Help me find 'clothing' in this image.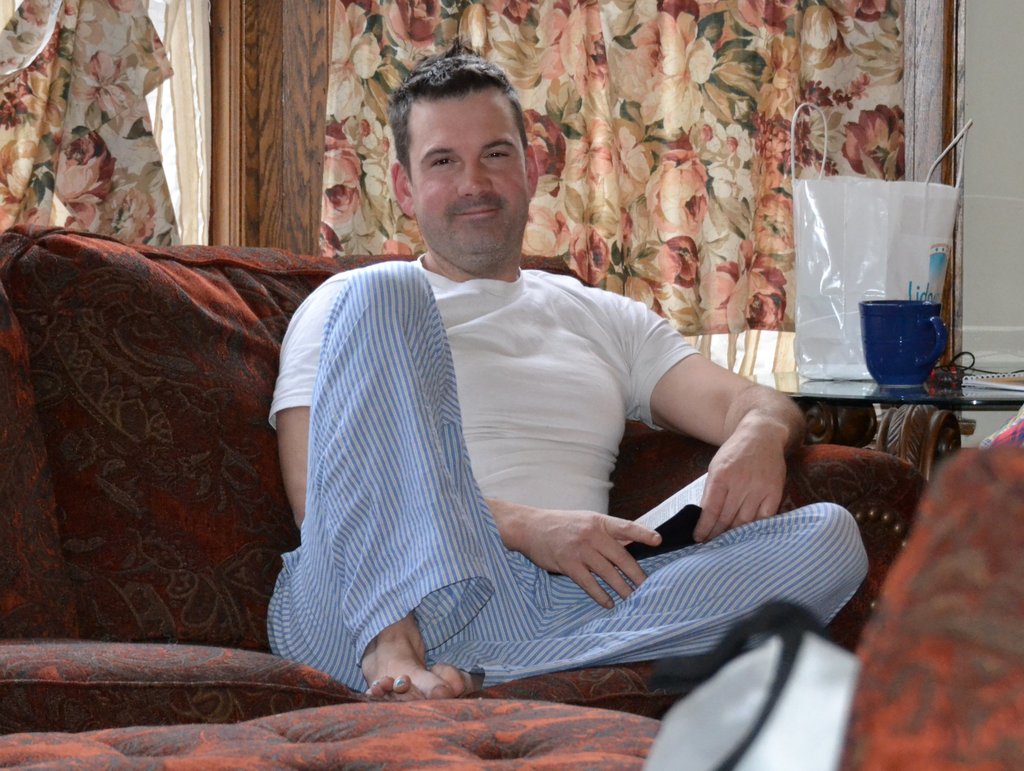
Found it: pyautogui.locateOnScreen(266, 239, 827, 706).
